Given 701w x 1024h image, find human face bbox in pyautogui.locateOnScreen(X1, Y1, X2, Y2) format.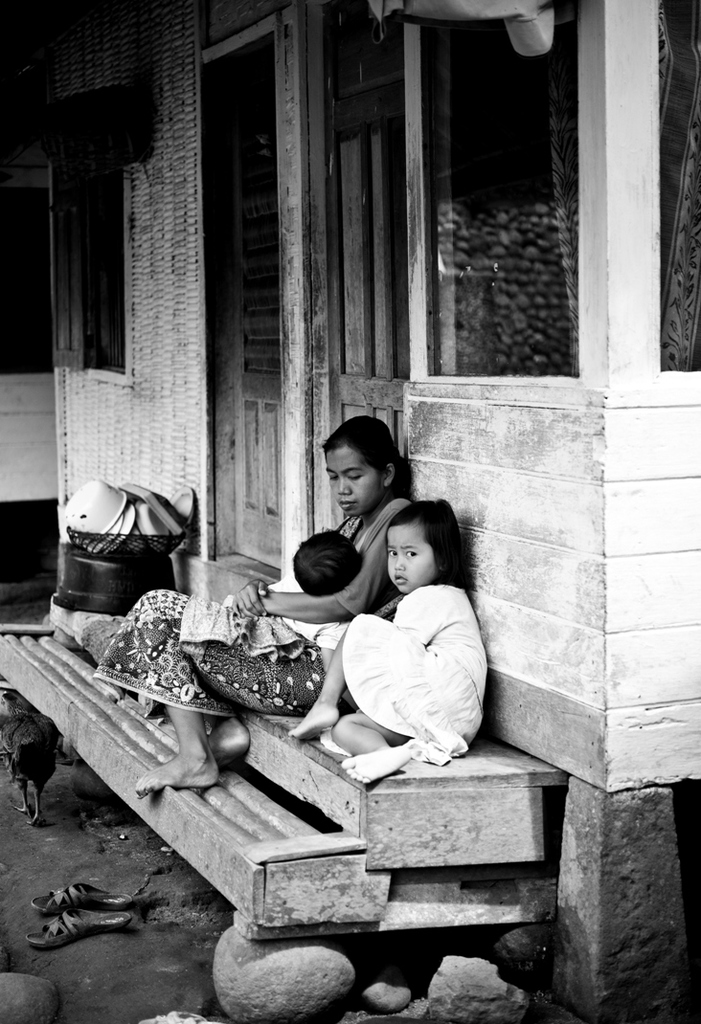
pyautogui.locateOnScreen(389, 523, 435, 593).
